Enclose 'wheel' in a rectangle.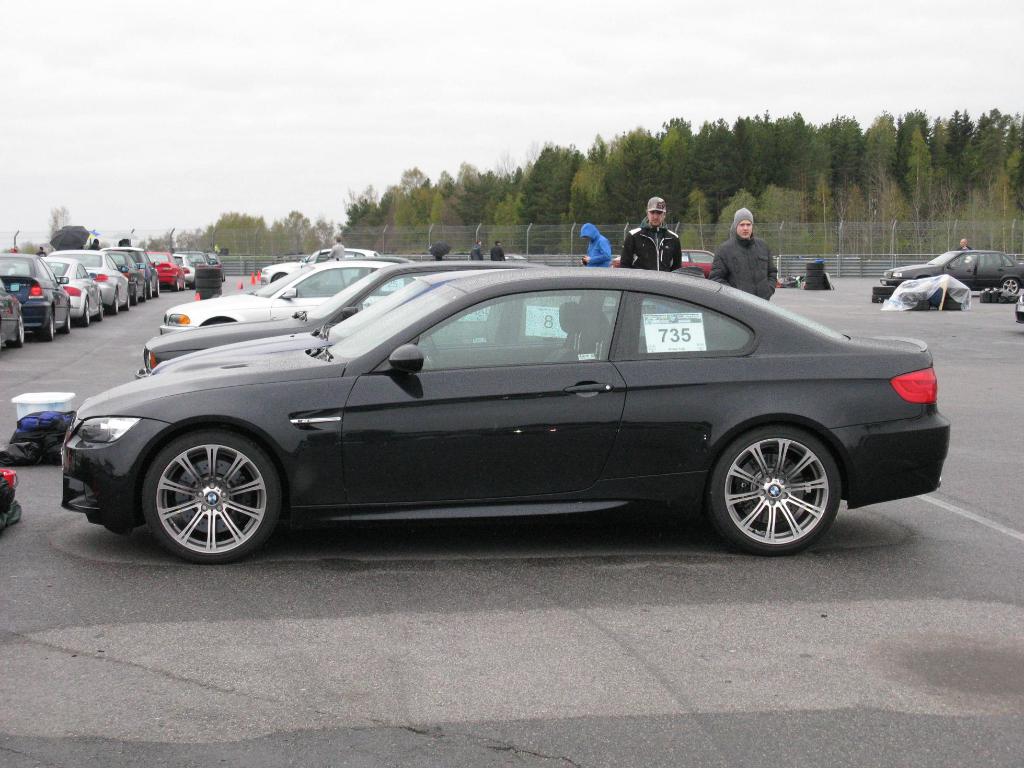
(13,317,26,341).
